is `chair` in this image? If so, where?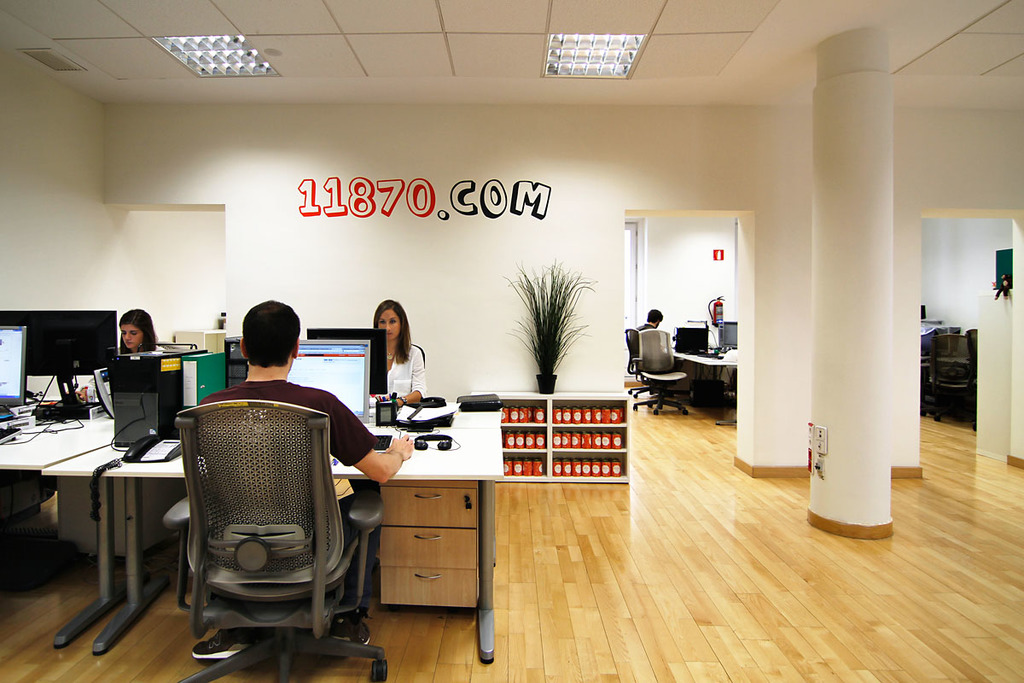
Yes, at crop(621, 325, 672, 396).
